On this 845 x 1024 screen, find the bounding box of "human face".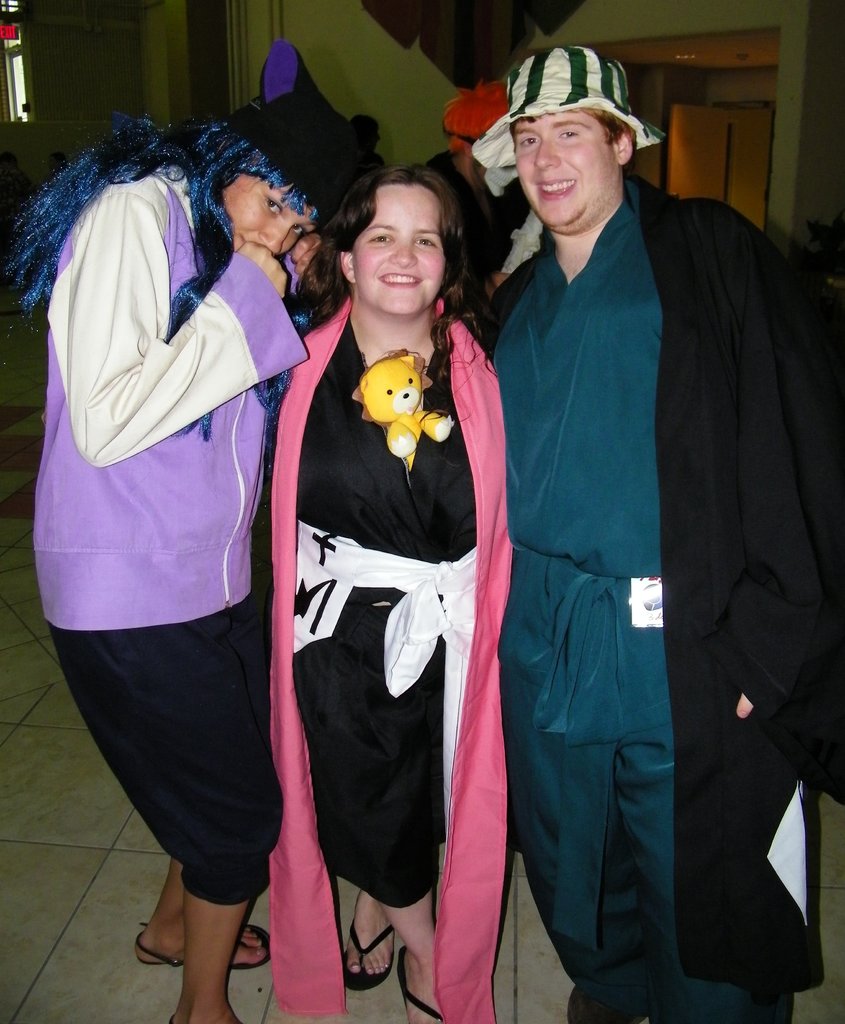
Bounding box: box=[212, 156, 326, 259].
